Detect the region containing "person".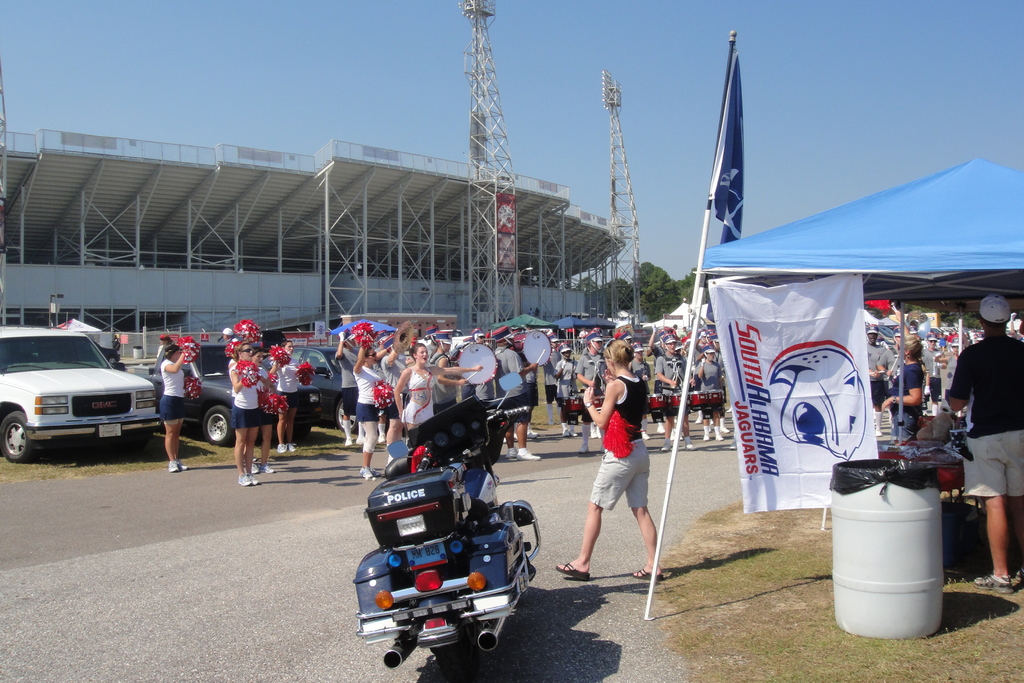
(x1=589, y1=371, x2=662, y2=602).
